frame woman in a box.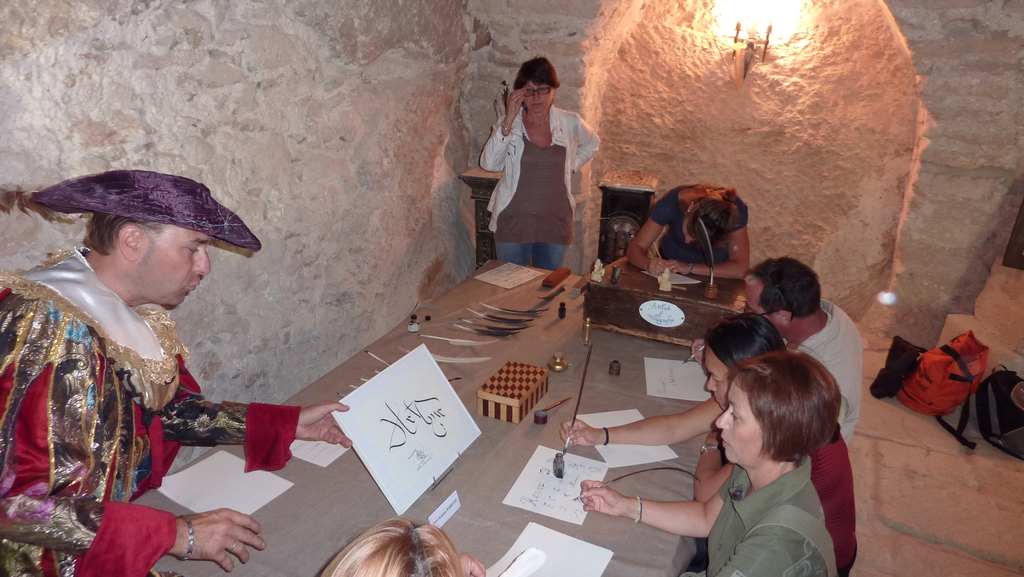
locate(619, 176, 761, 286).
